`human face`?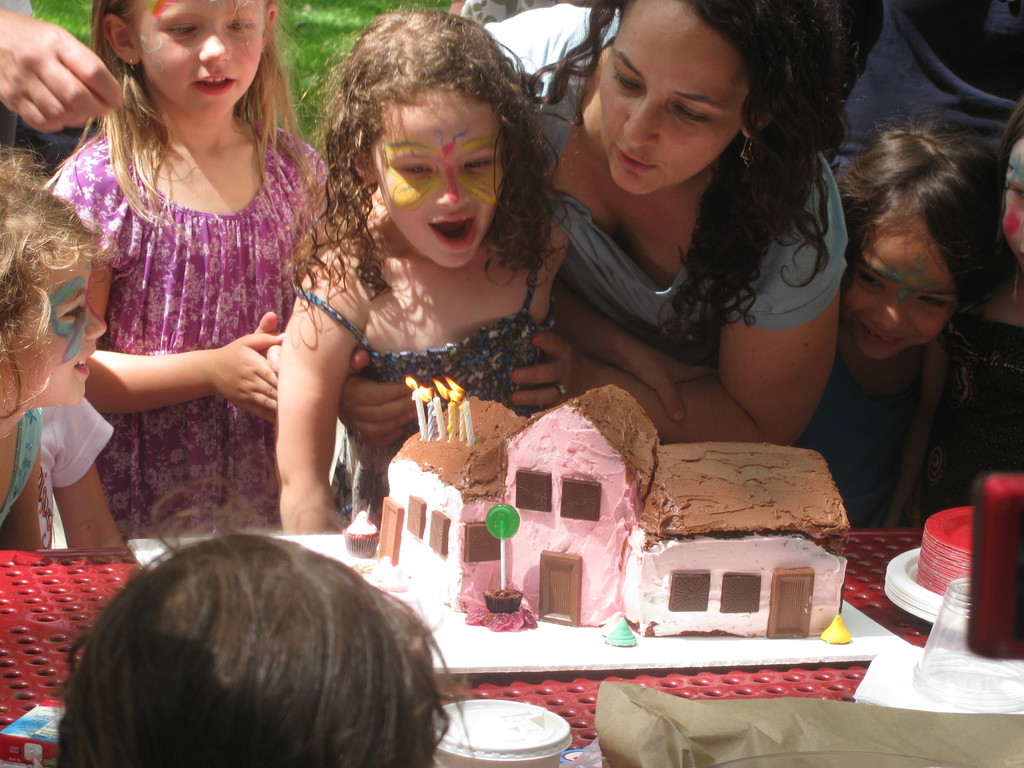
{"left": 837, "top": 216, "right": 957, "bottom": 360}
